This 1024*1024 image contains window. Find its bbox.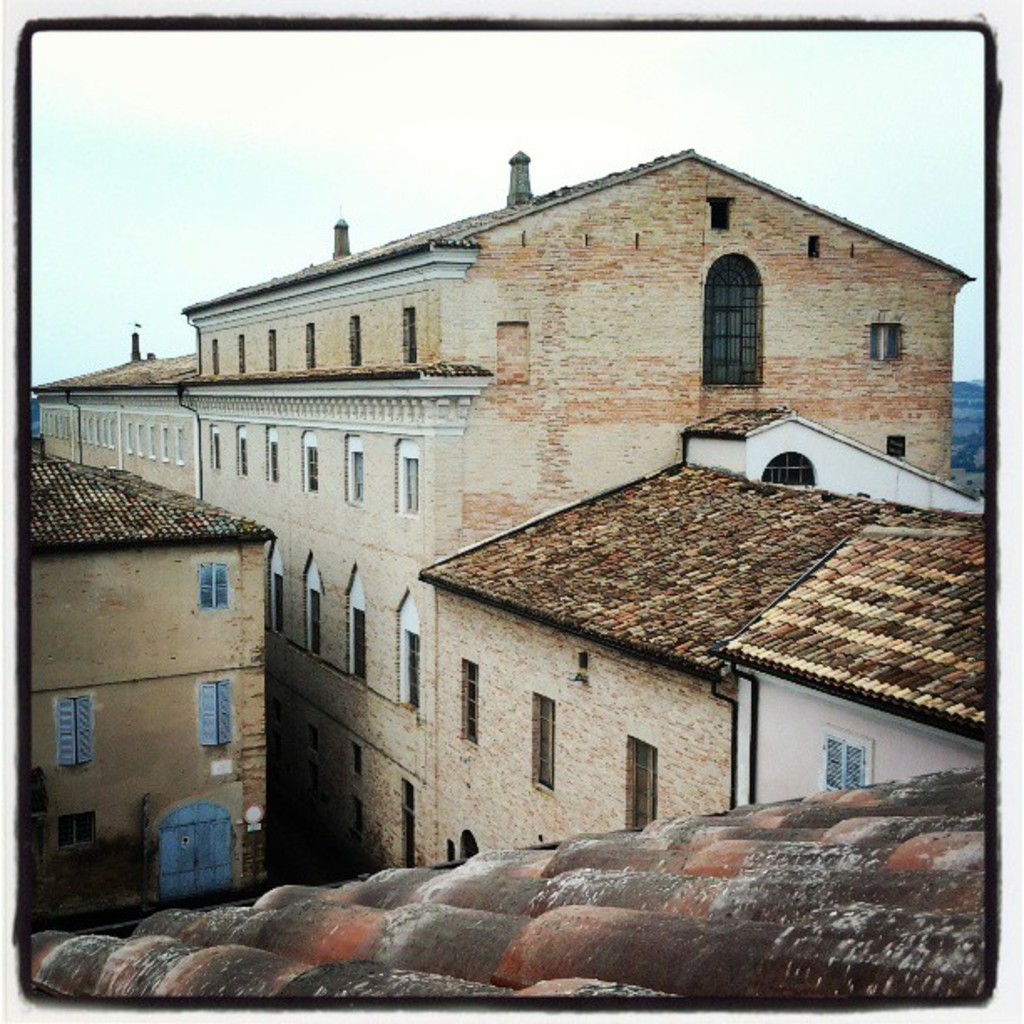
[458, 661, 477, 745].
